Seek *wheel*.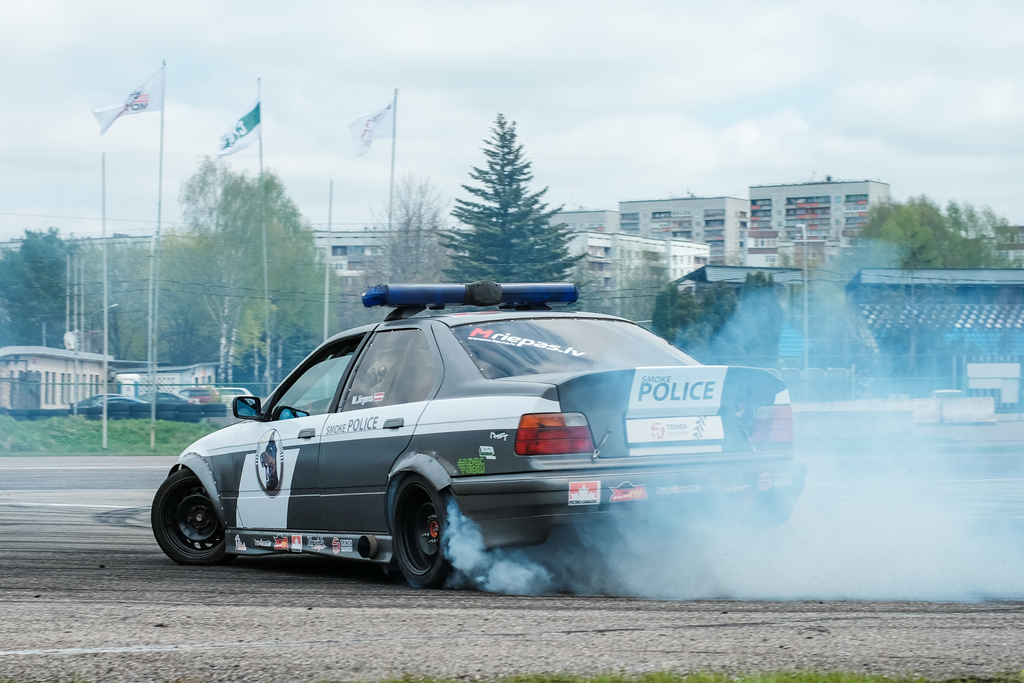
left=0, top=405, right=8, bottom=416.
